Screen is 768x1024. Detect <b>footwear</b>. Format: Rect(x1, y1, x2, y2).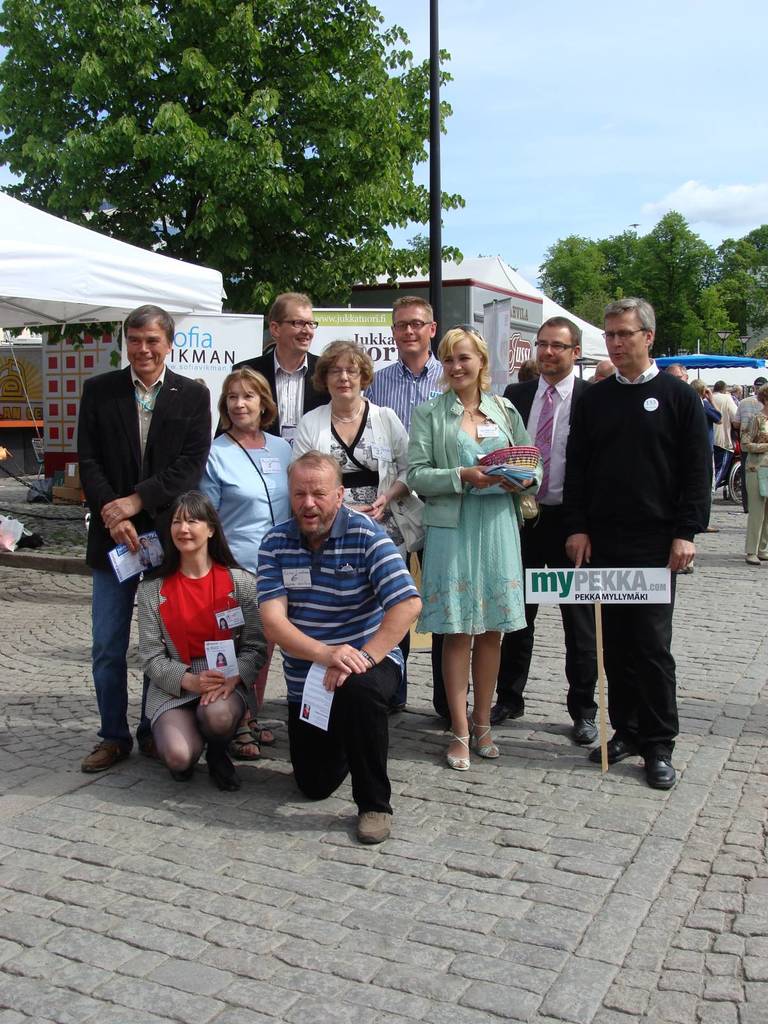
Rect(207, 739, 239, 794).
